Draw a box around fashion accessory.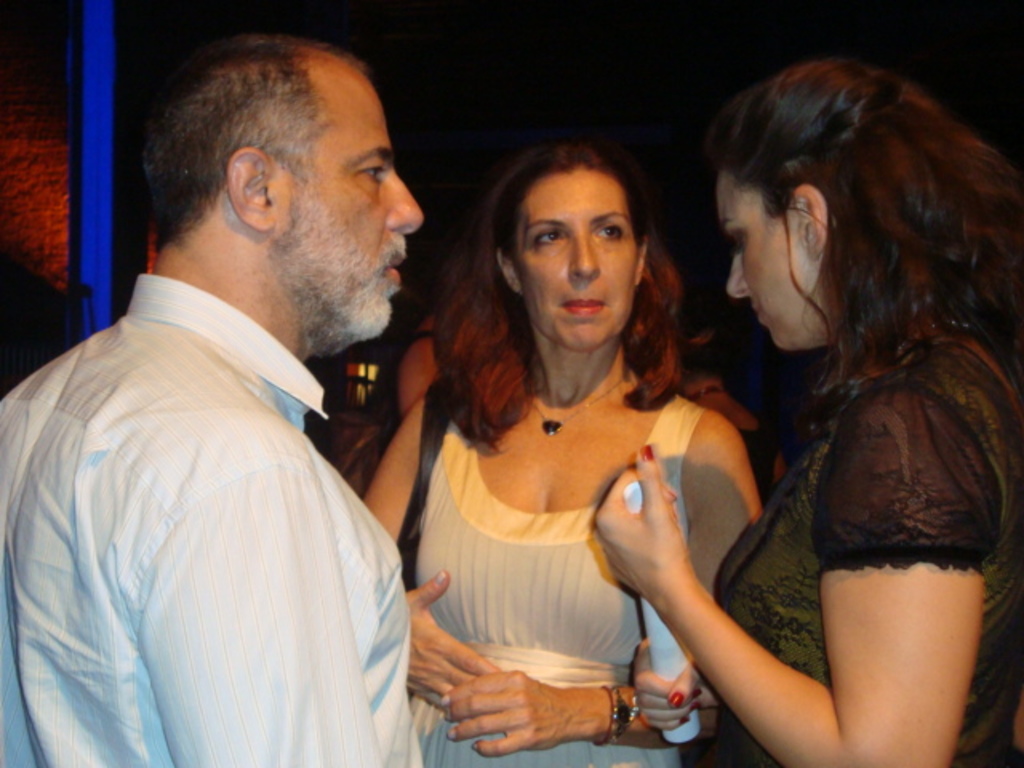
[left=587, top=685, right=634, bottom=752].
